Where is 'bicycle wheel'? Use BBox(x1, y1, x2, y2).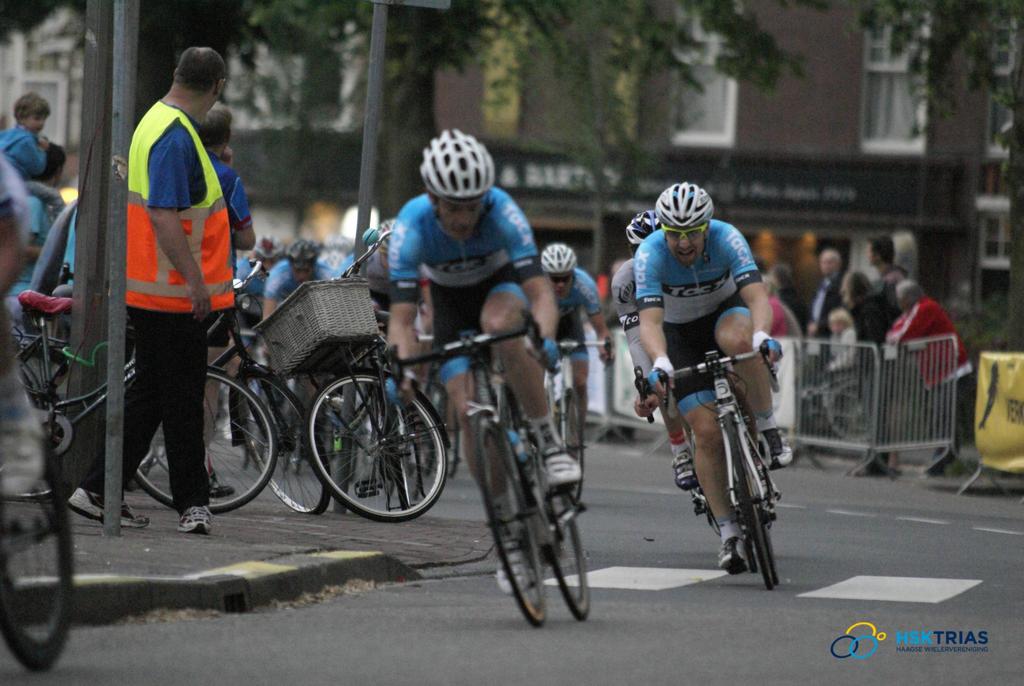
BBox(236, 369, 329, 517).
